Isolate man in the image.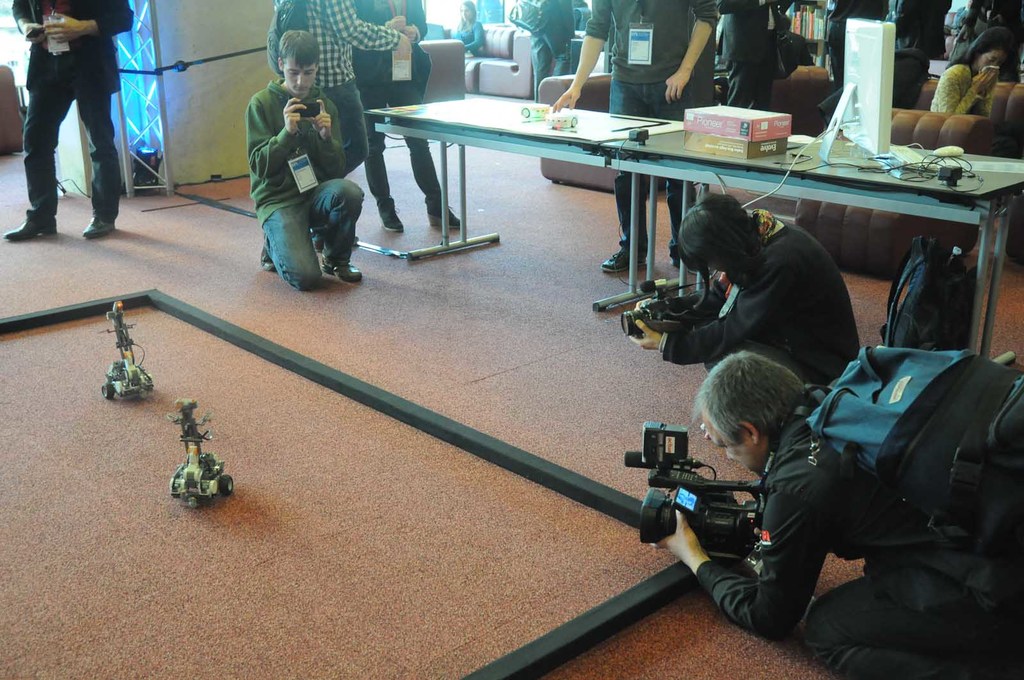
Isolated region: BBox(515, 0, 572, 109).
